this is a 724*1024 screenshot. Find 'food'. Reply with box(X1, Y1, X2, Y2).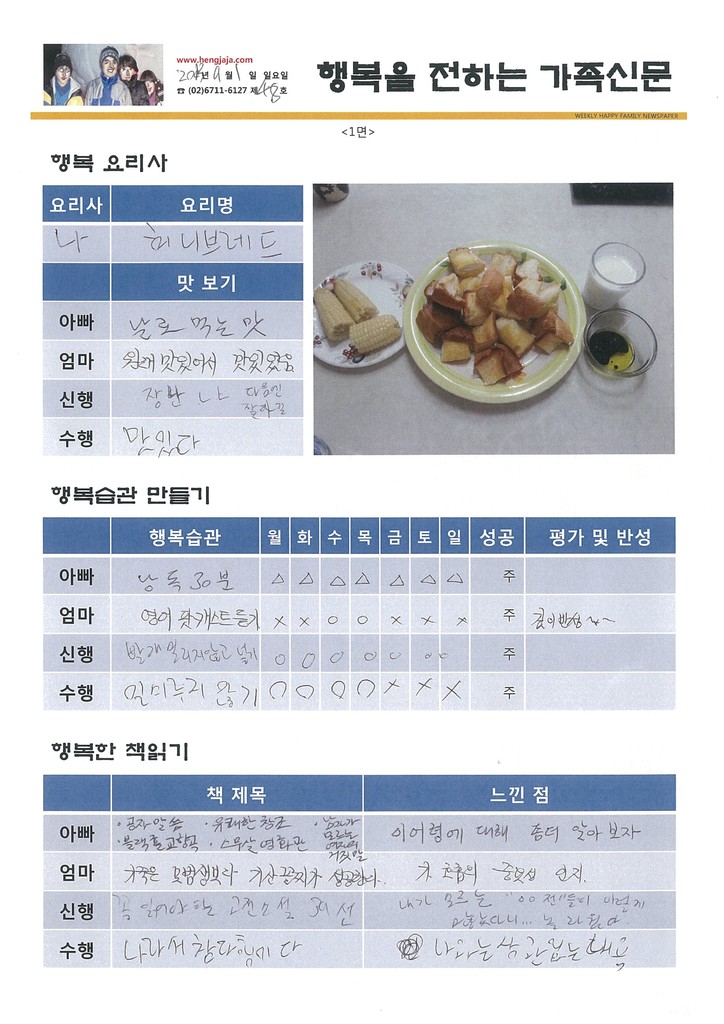
box(416, 244, 575, 384).
